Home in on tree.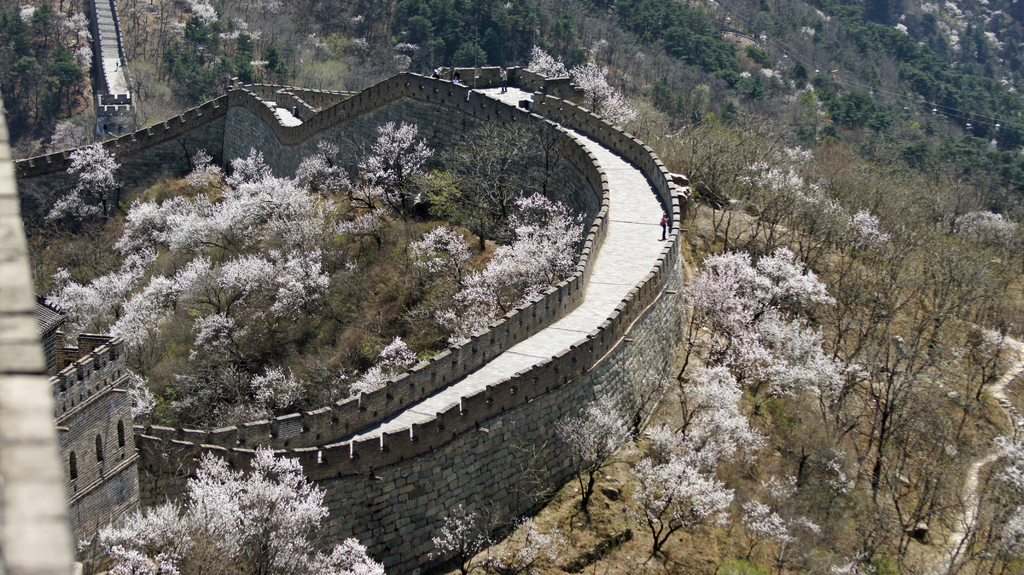
Homed in at [x1=0, y1=0, x2=84, y2=150].
